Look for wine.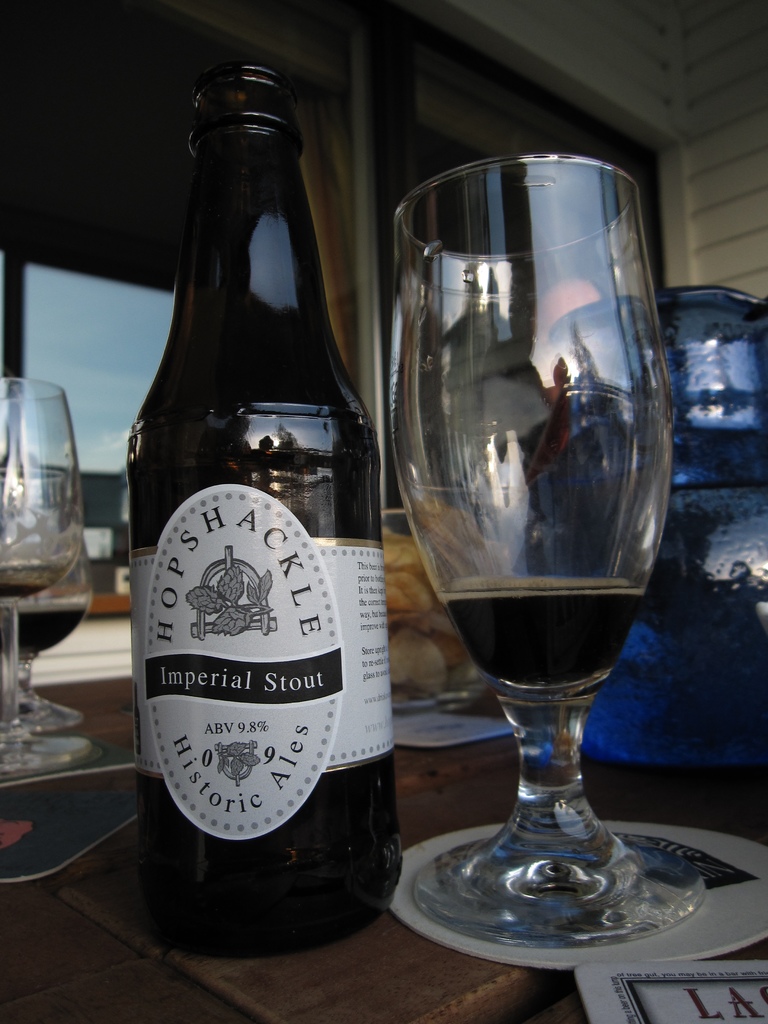
Found: (left=120, top=77, right=394, bottom=943).
